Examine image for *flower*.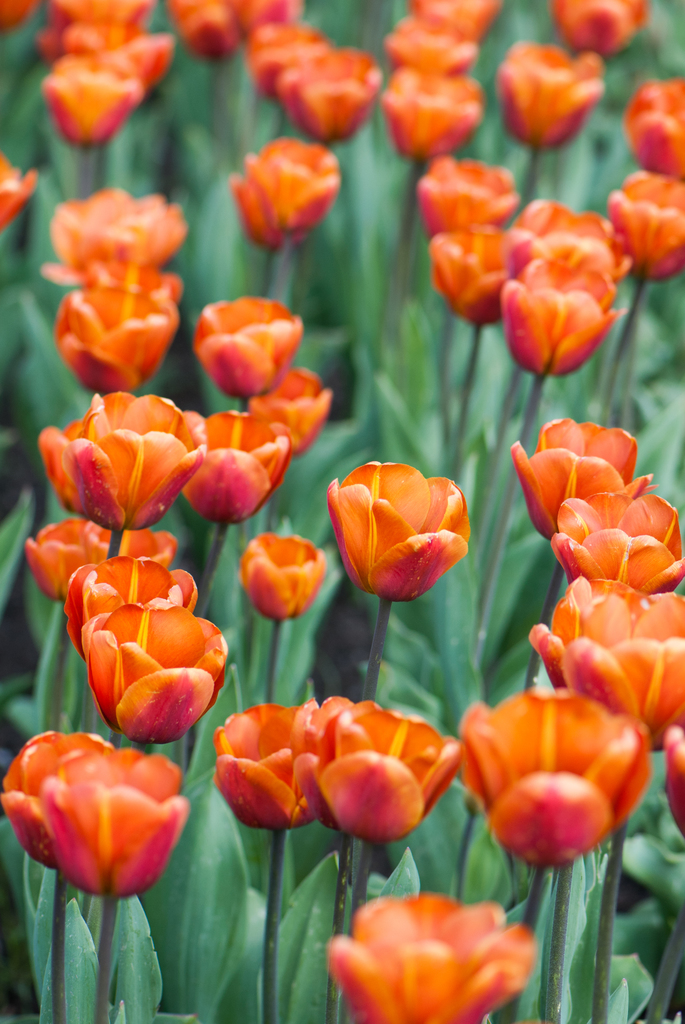
Examination result: (36, 393, 203, 526).
